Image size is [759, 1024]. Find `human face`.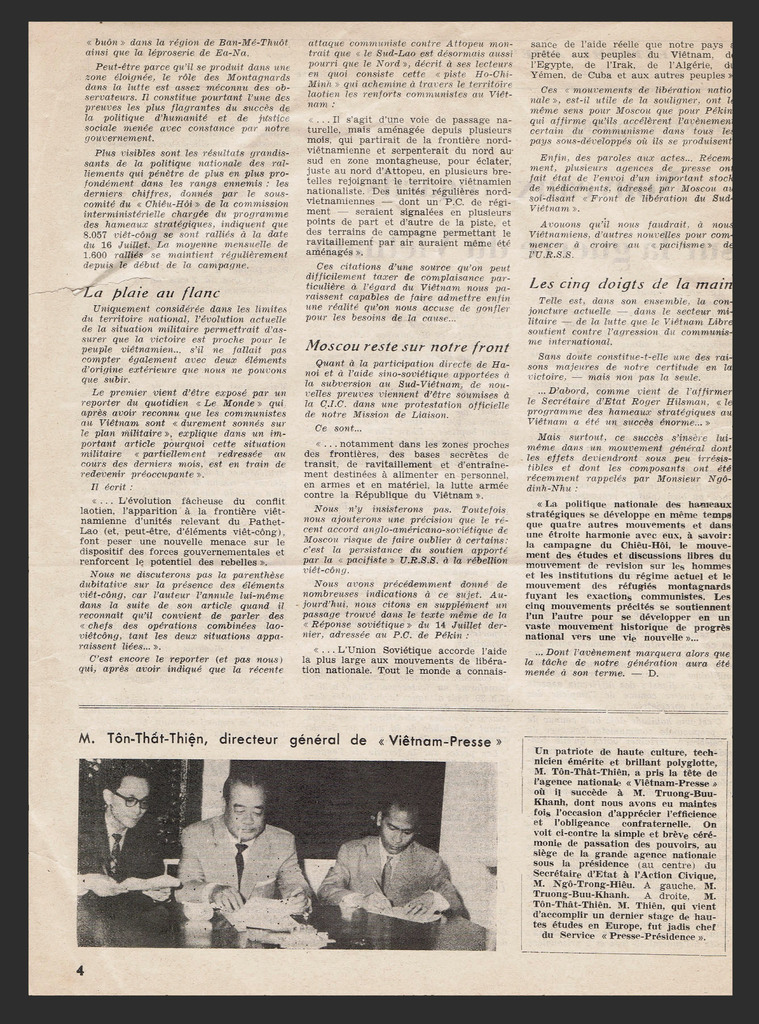
(left=228, top=790, right=268, bottom=842).
